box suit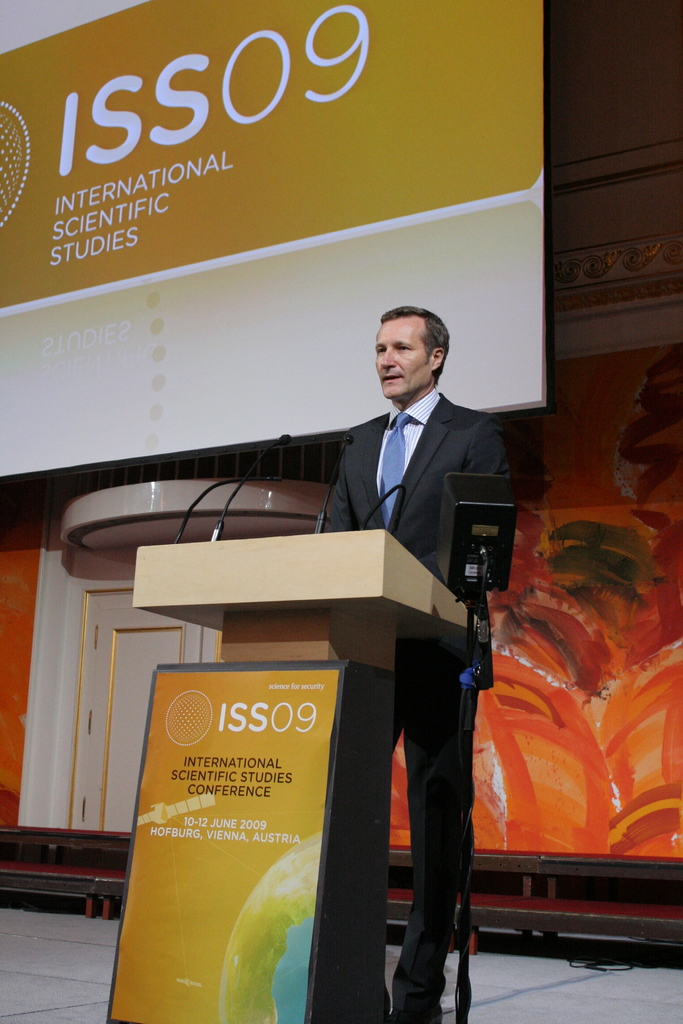
bbox=[288, 360, 511, 966]
